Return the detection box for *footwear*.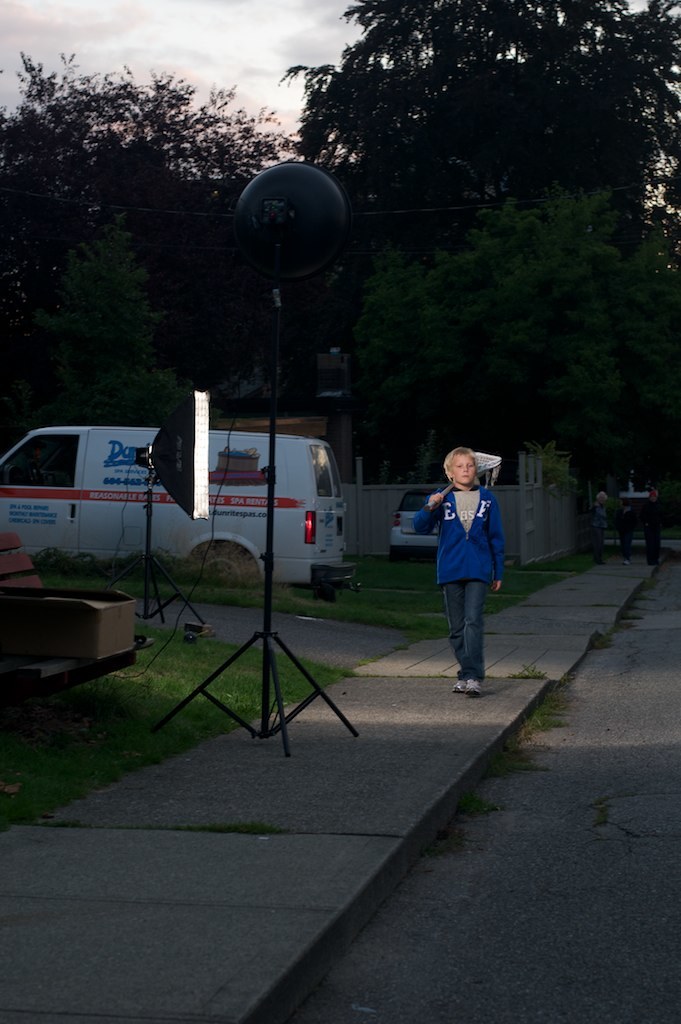
bbox=[620, 556, 630, 565].
